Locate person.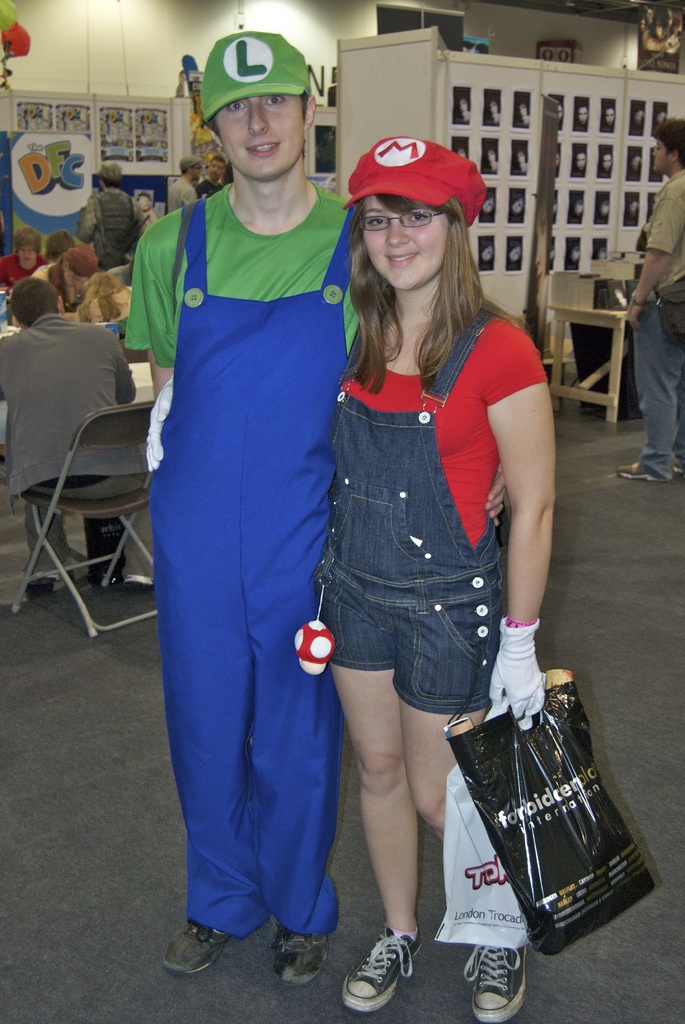
Bounding box: BBox(671, 18, 680, 51).
